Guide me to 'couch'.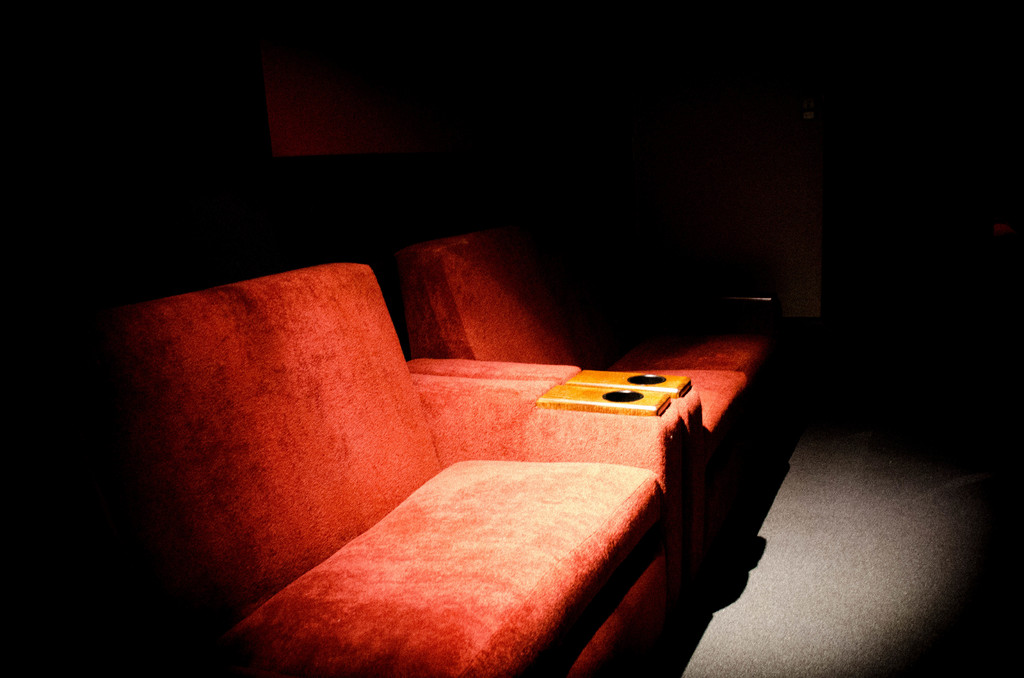
Guidance: crop(101, 277, 756, 677).
